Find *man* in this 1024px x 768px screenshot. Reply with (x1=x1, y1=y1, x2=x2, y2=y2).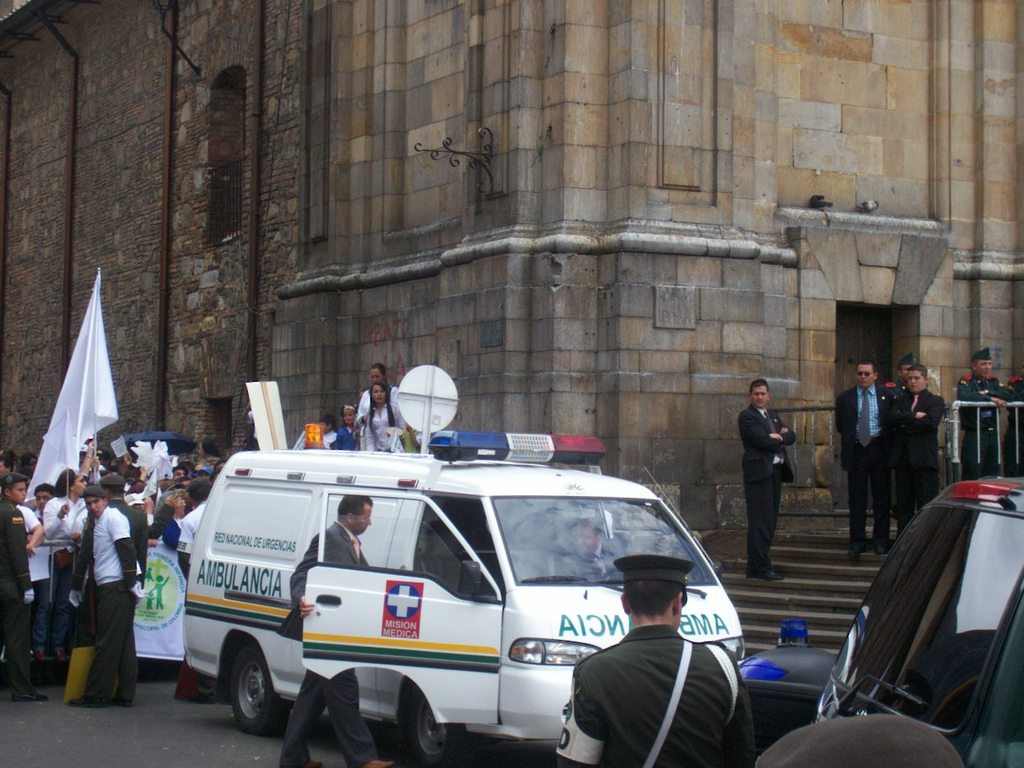
(x1=954, y1=344, x2=1023, y2=489).
